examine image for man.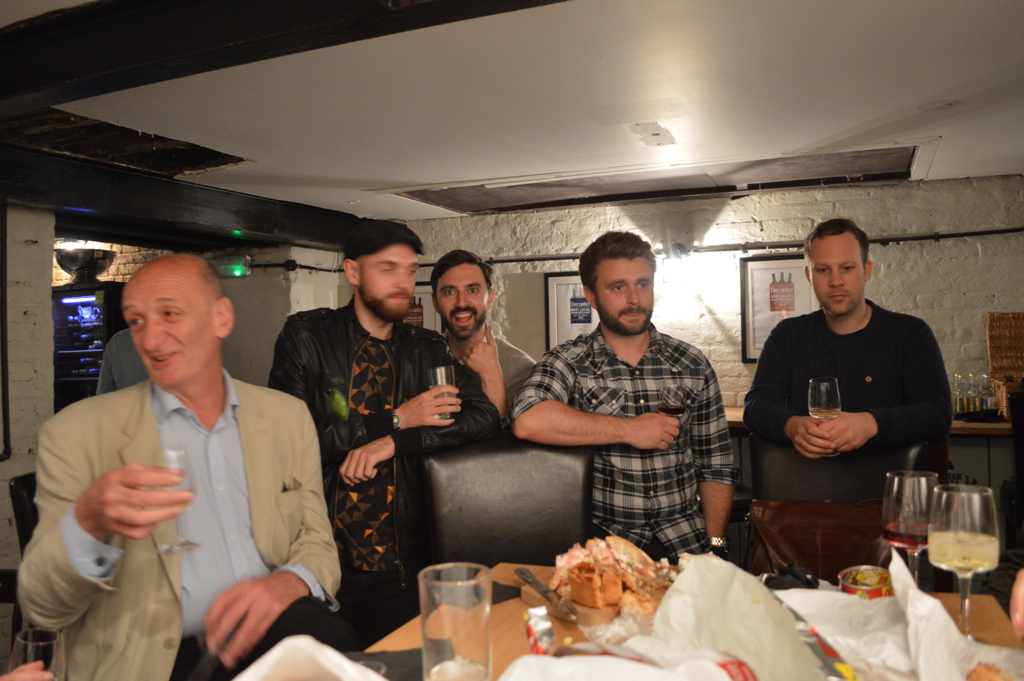
Examination result: [x1=737, y1=215, x2=958, y2=582].
